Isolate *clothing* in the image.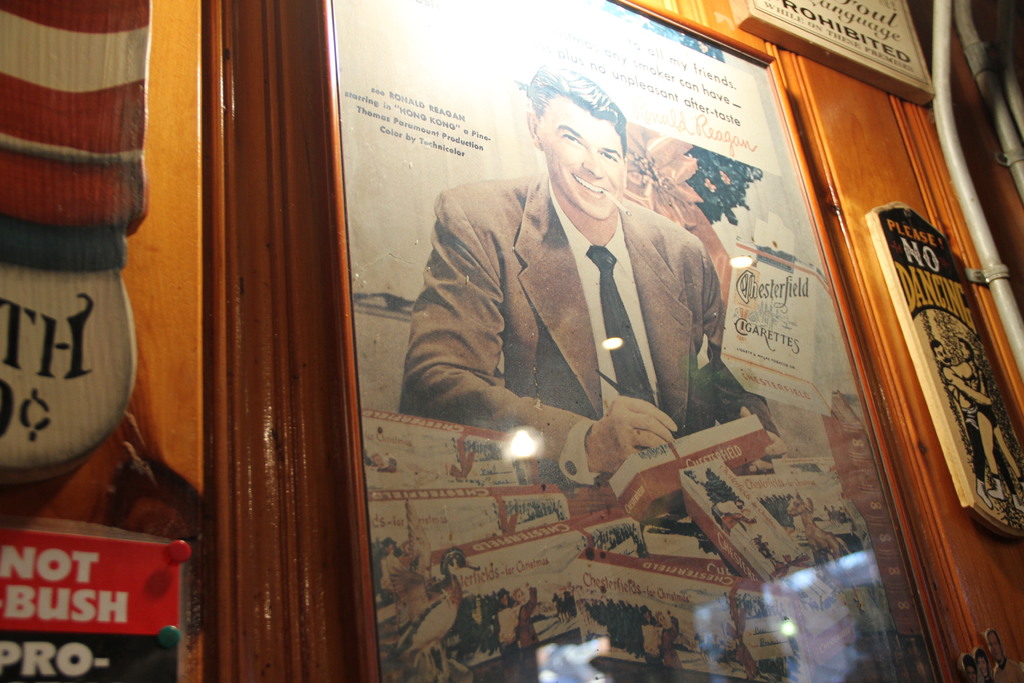
Isolated region: Rect(381, 180, 762, 499).
